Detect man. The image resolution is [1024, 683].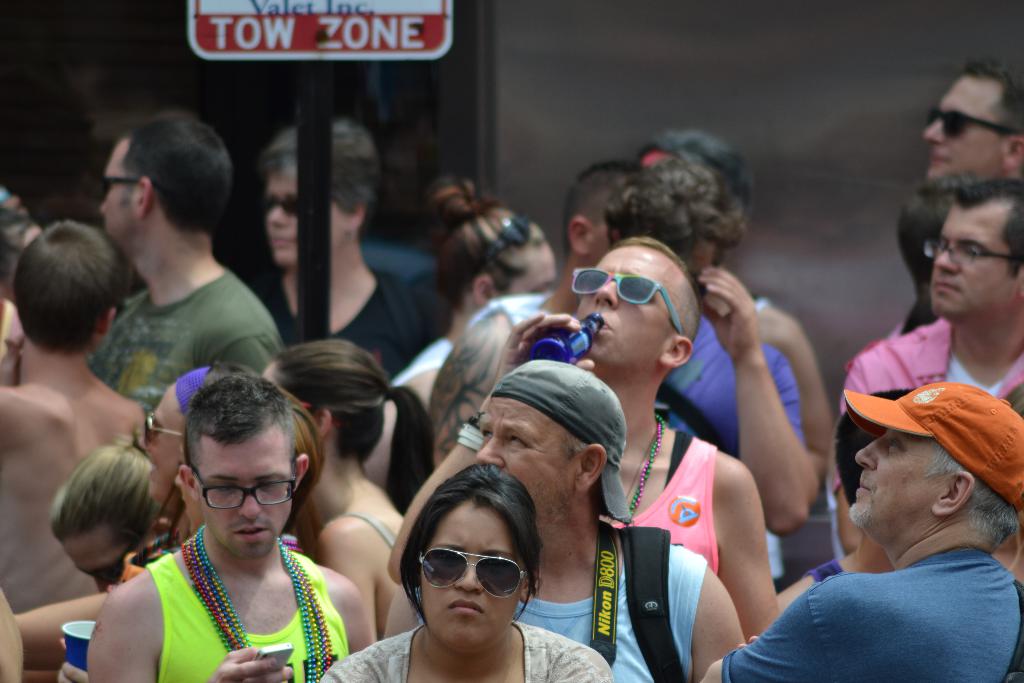
[left=911, top=49, right=1023, bottom=189].
